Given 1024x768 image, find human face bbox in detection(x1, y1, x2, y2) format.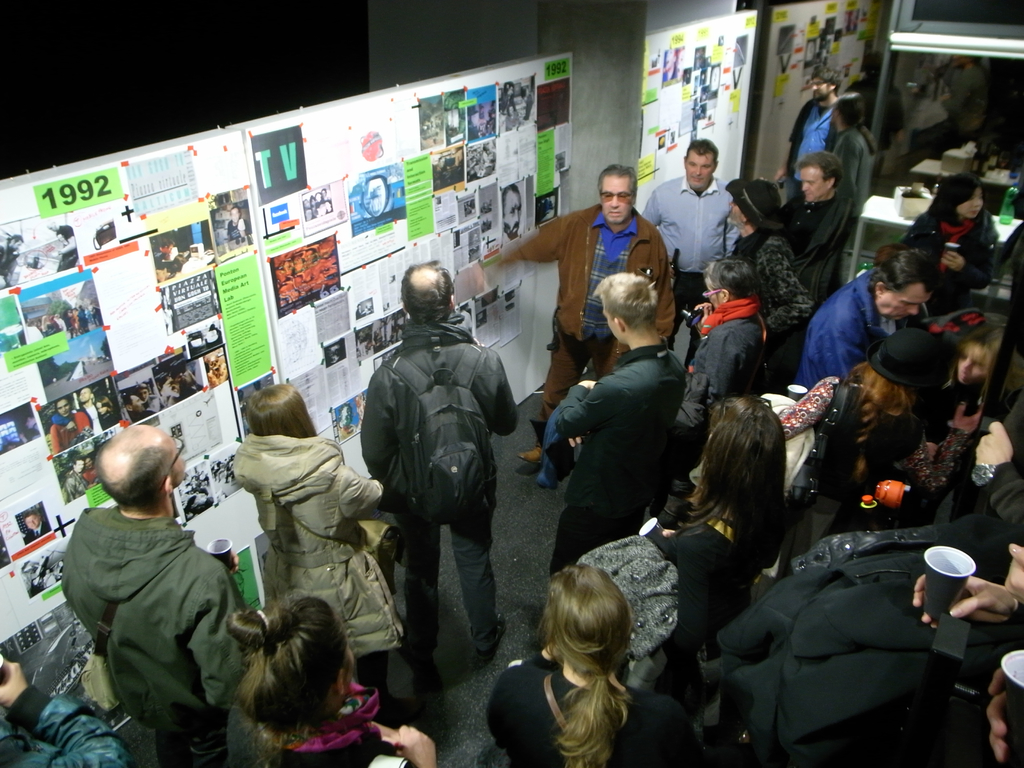
detection(84, 455, 95, 471).
